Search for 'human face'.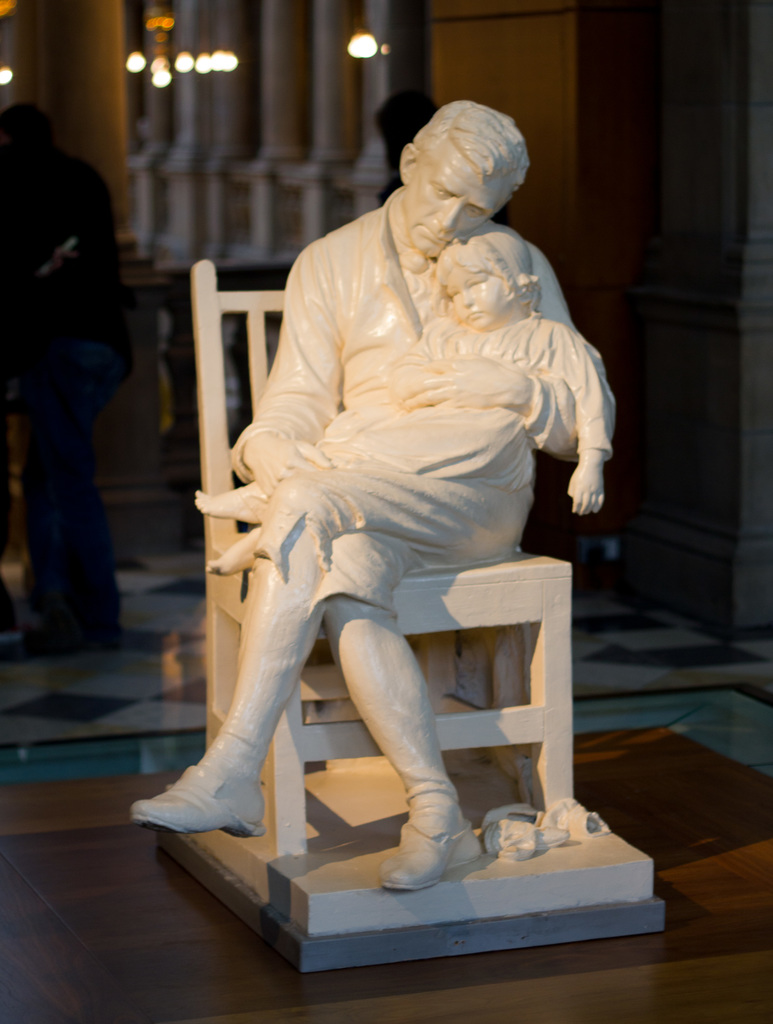
Found at [447, 259, 519, 324].
